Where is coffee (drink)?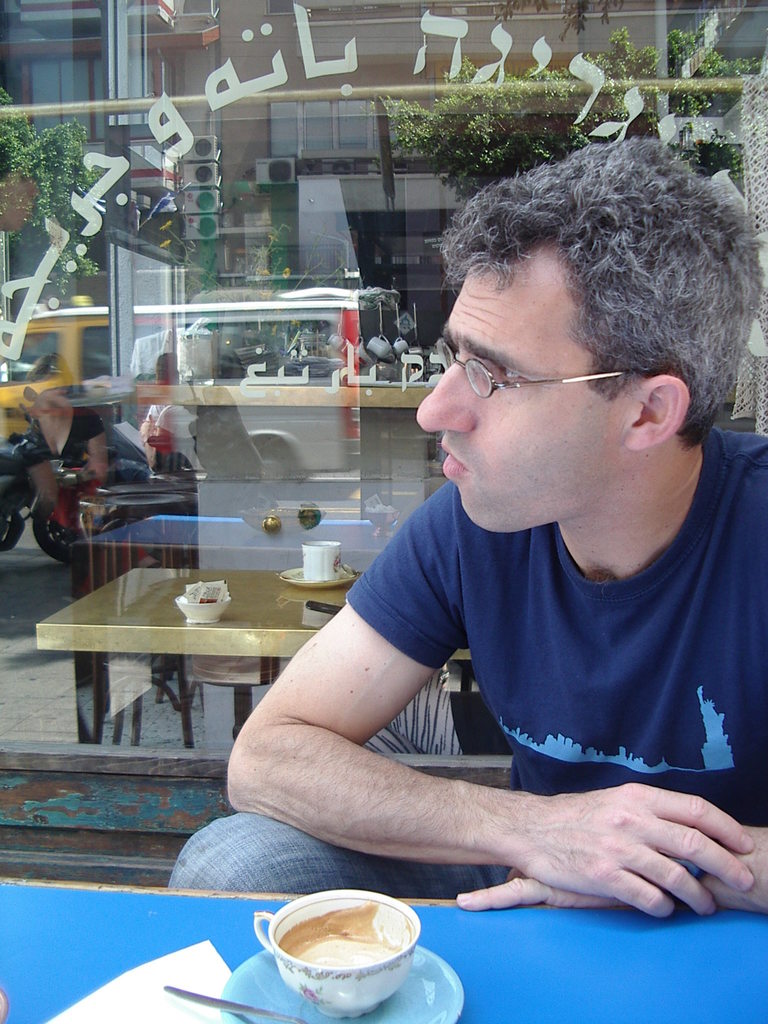
282,918,399,973.
